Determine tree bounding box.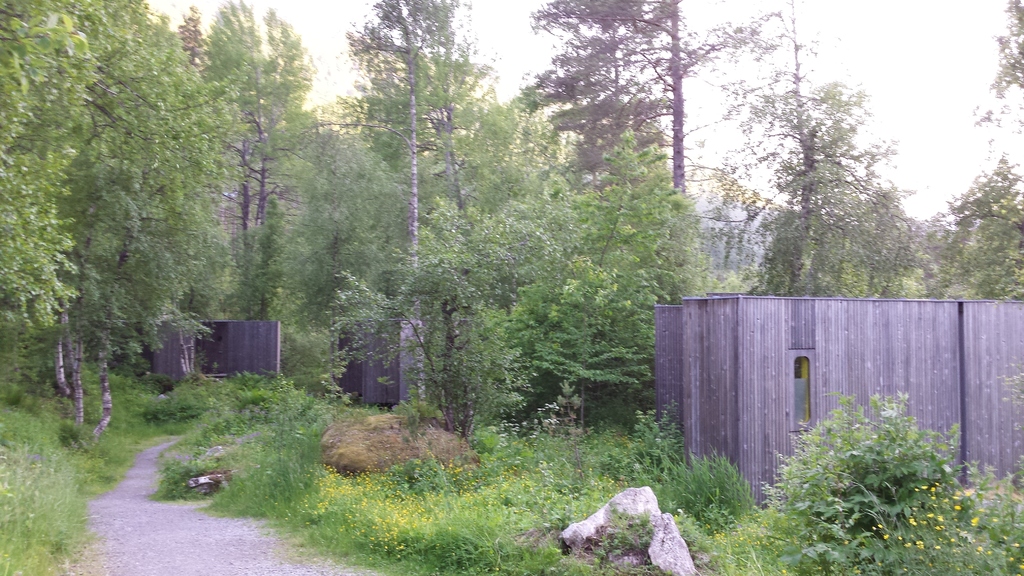
Determined: [x1=518, y1=0, x2=691, y2=248].
